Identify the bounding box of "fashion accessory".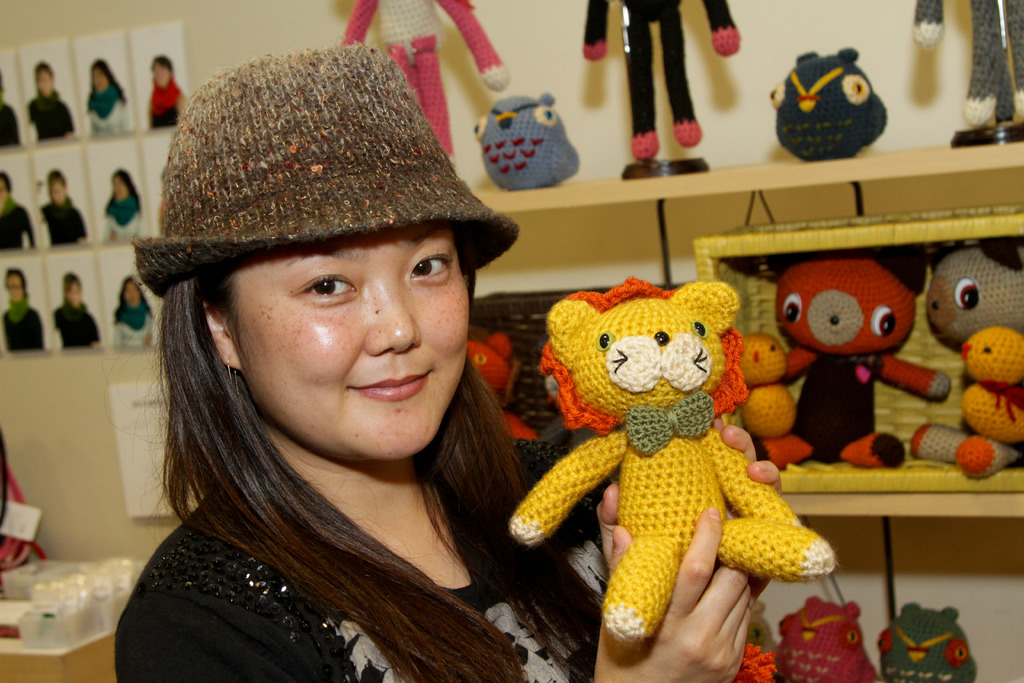
Rect(739, 589, 907, 680).
